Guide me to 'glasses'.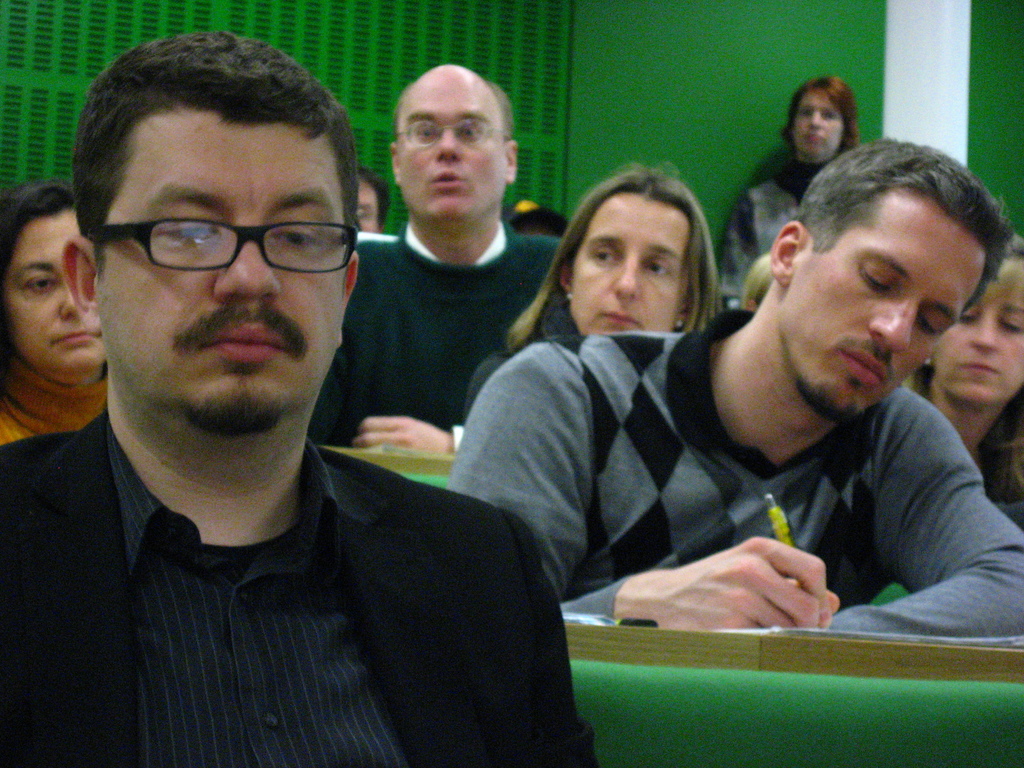
Guidance: 86/194/349/281.
